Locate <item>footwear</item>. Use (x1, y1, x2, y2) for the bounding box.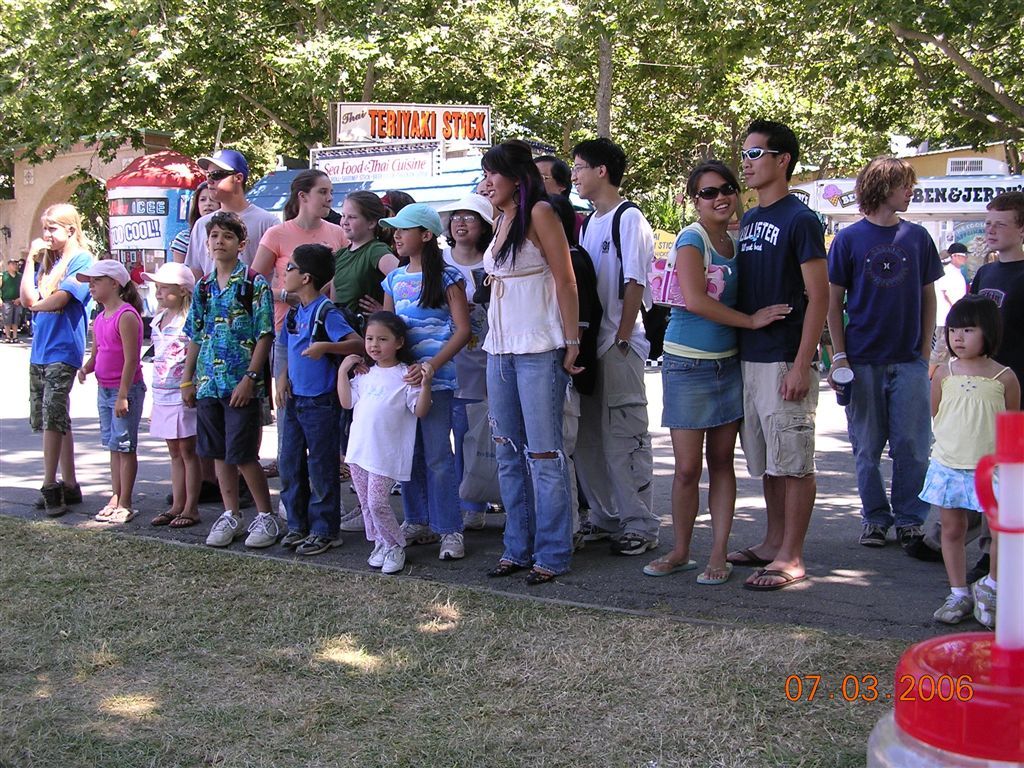
(696, 564, 736, 583).
